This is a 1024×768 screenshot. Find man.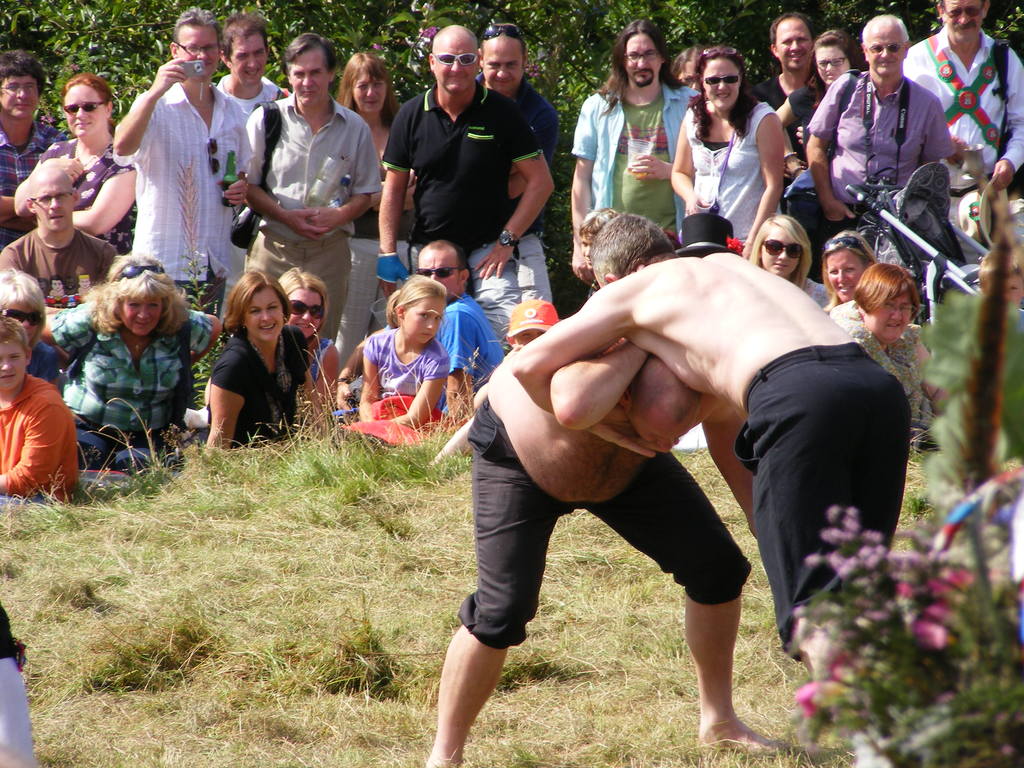
Bounding box: bbox(250, 29, 380, 340).
